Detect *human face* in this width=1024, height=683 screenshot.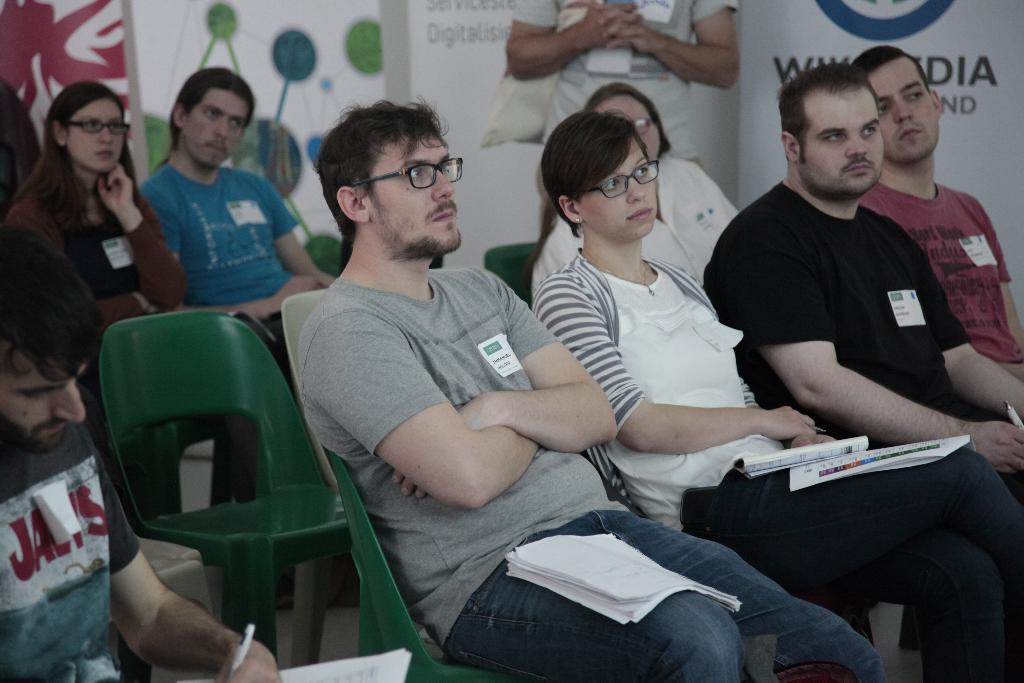
Detection: (left=596, top=94, right=664, bottom=158).
